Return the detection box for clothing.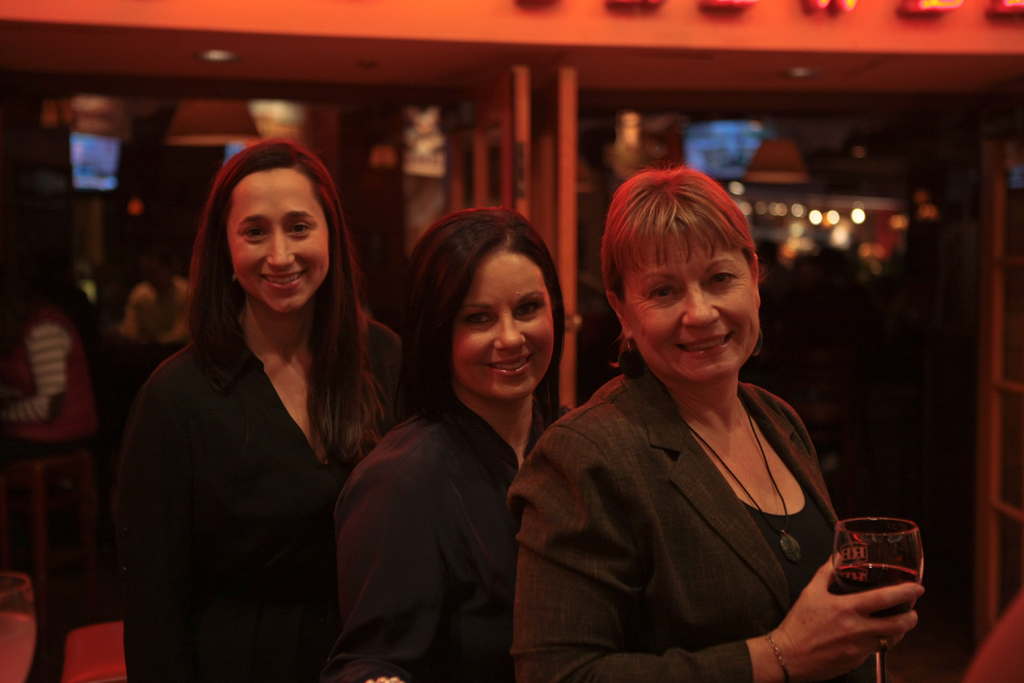
left=507, top=349, right=886, bottom=682.
